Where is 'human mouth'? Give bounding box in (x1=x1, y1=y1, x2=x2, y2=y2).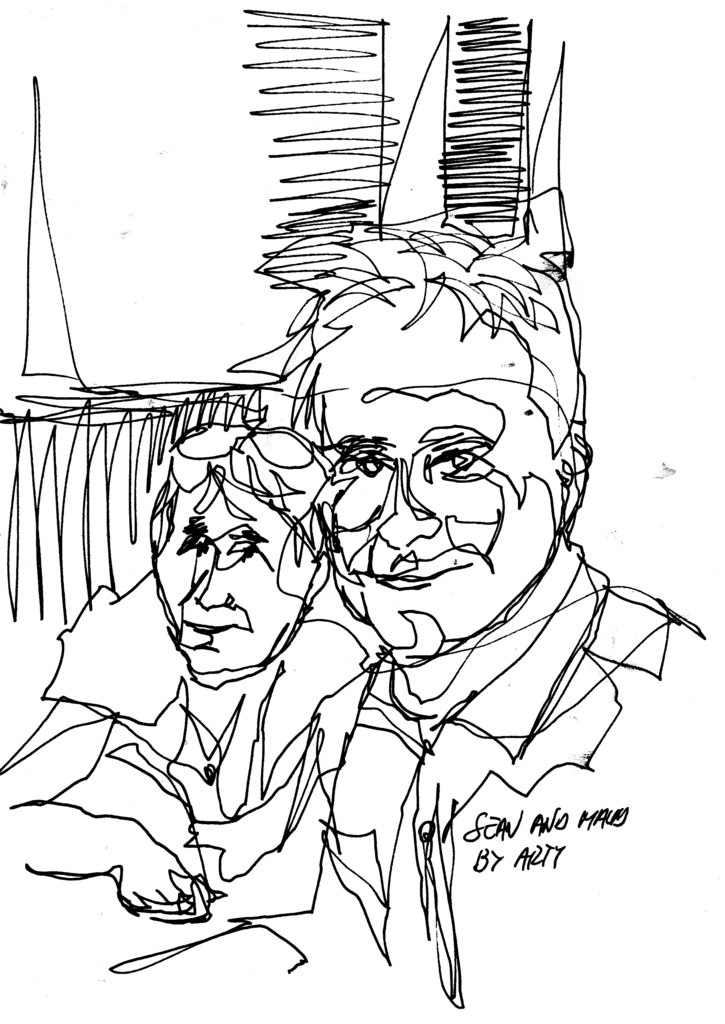
(x1=367, y1=552, x2=469, y2=606).
